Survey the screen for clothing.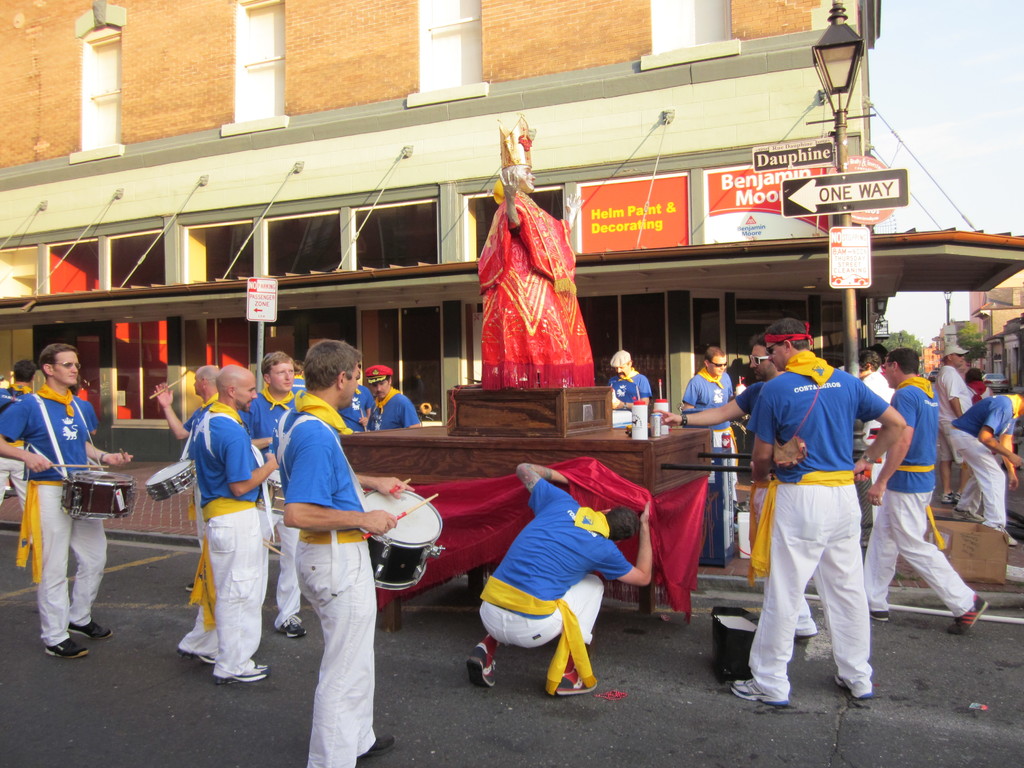
Survey found: [934, 363, 977, 467].
